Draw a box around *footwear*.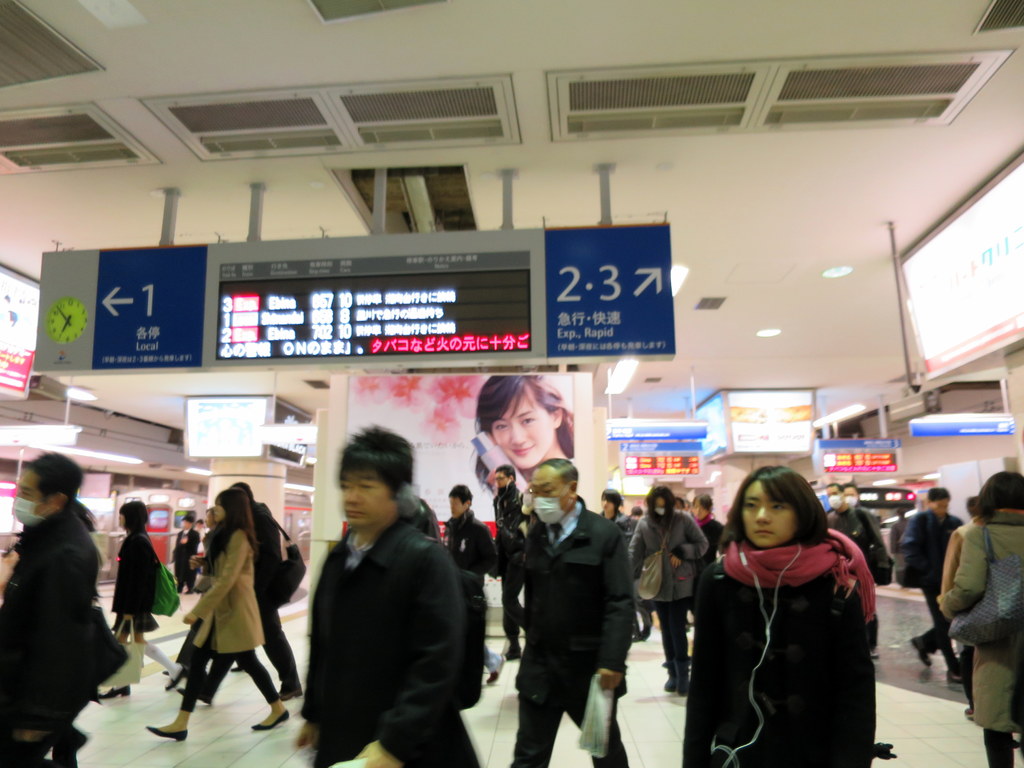
(676, 657, 690, 695).
